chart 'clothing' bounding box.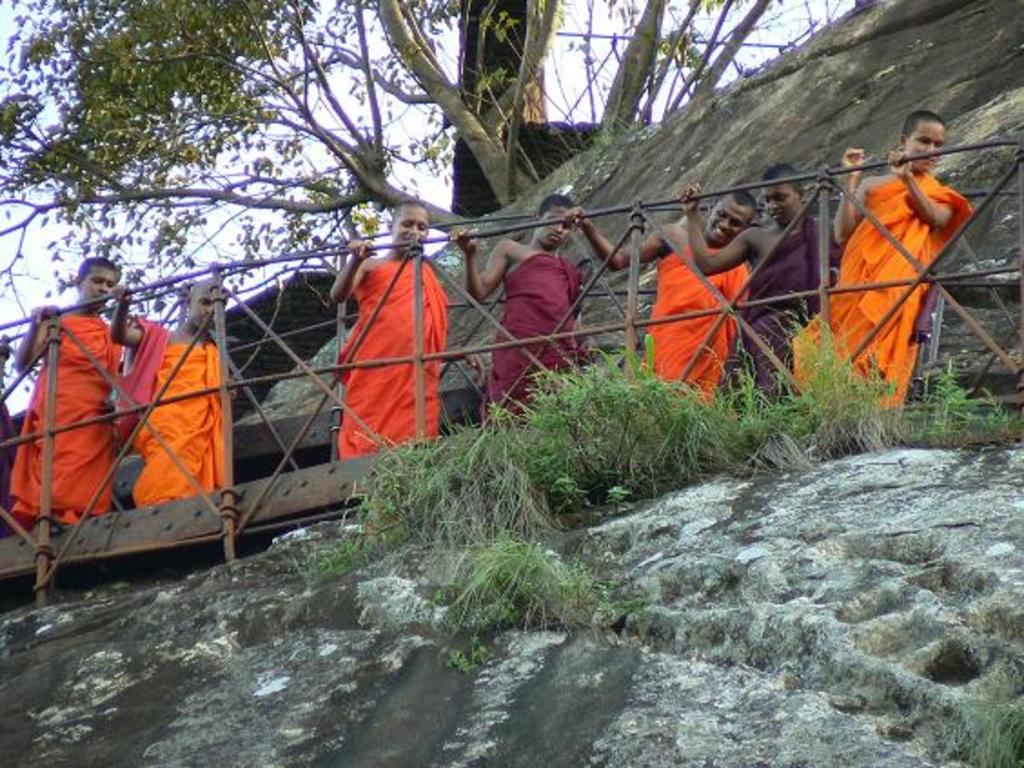
Charted: {"x1": 329, "y1": 231, "x2": 454, "y2": 445}.
